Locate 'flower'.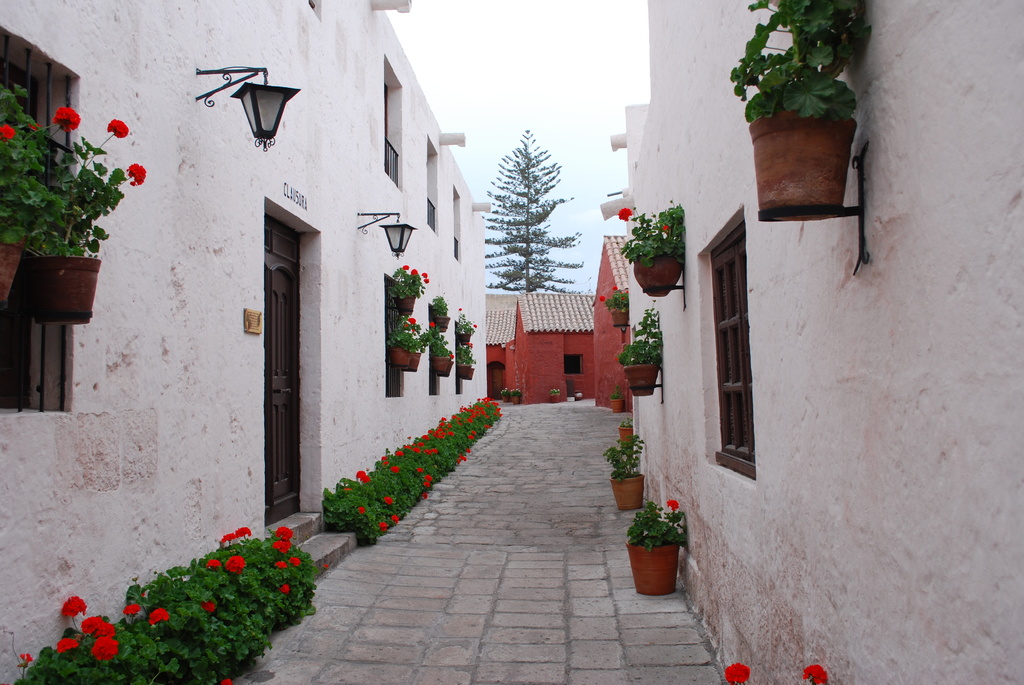
Bounding box: left=450, top=351, right=452, bottom=360.
